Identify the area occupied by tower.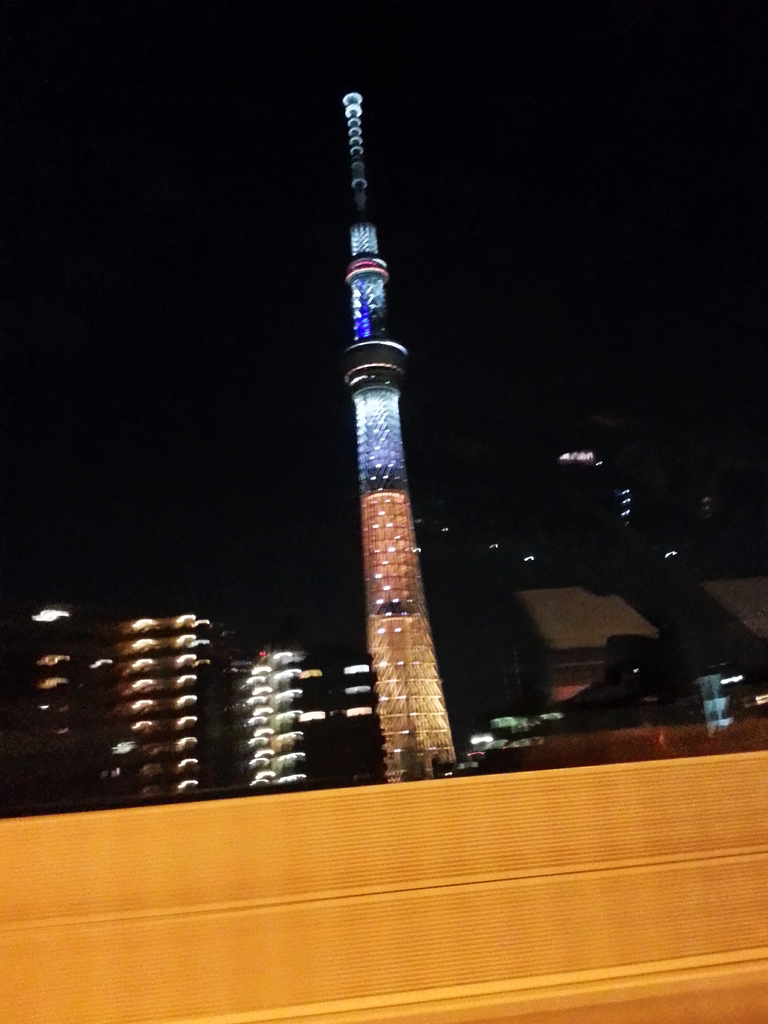
Area: [x1=227, y1=636, x2=328, y2=799].
